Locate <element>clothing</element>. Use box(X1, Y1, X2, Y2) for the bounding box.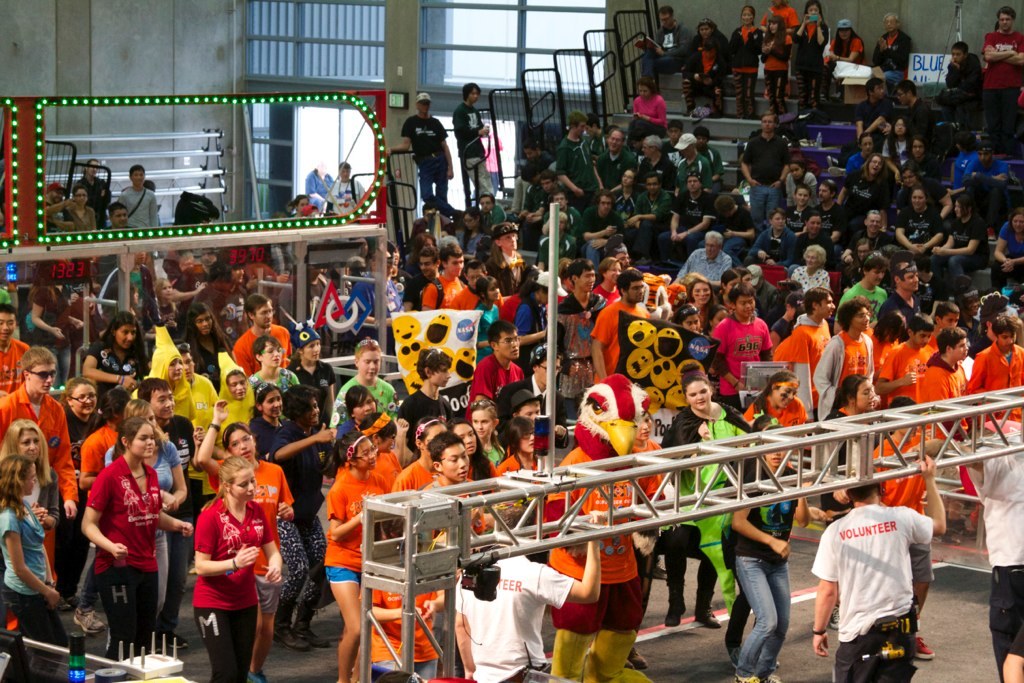
box(81, 339, 149, 392).
